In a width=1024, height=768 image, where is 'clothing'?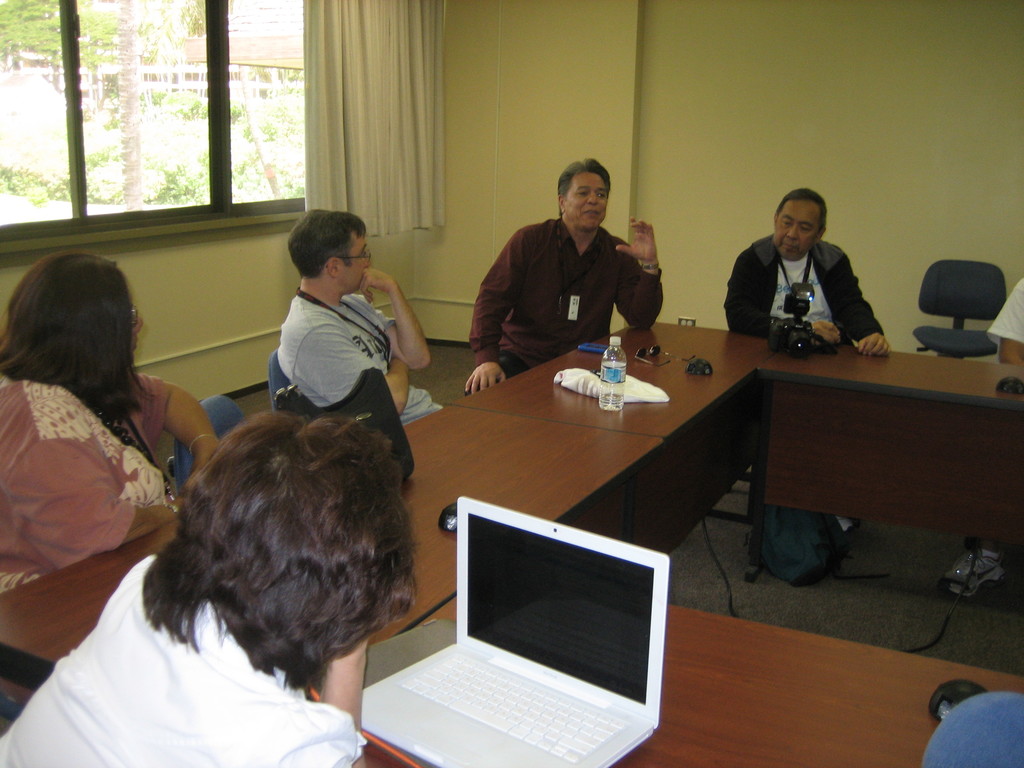
(0,548,374,767).
